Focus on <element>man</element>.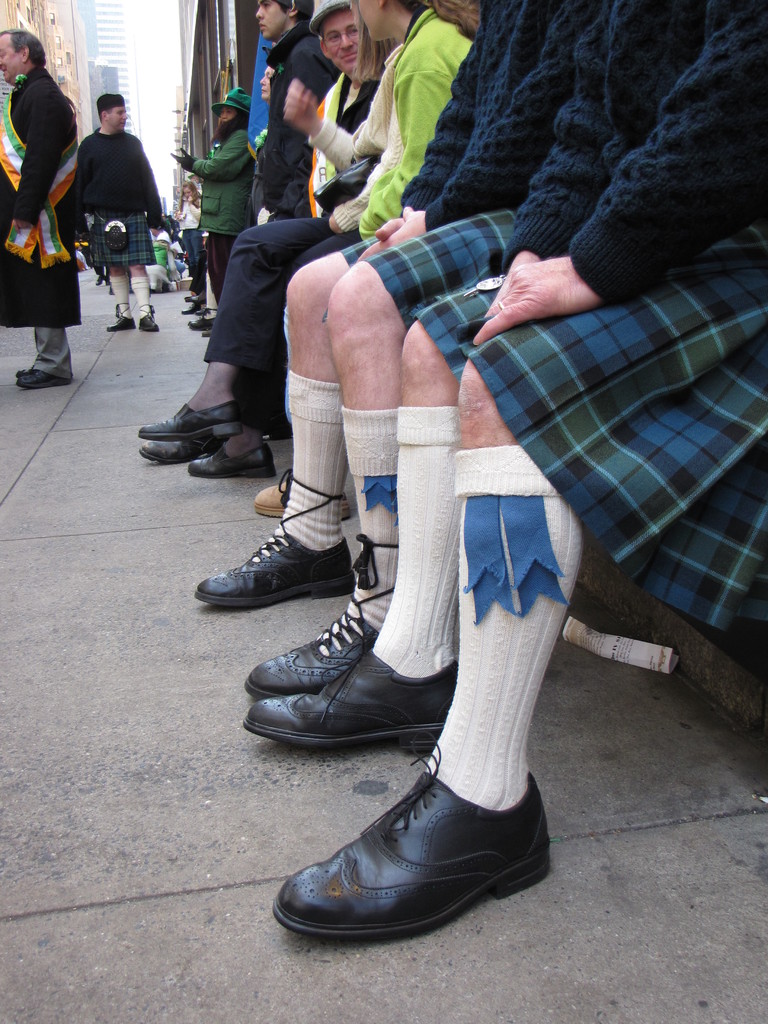
Focused at x1=168, y1=212, x2=180, y2=240.
